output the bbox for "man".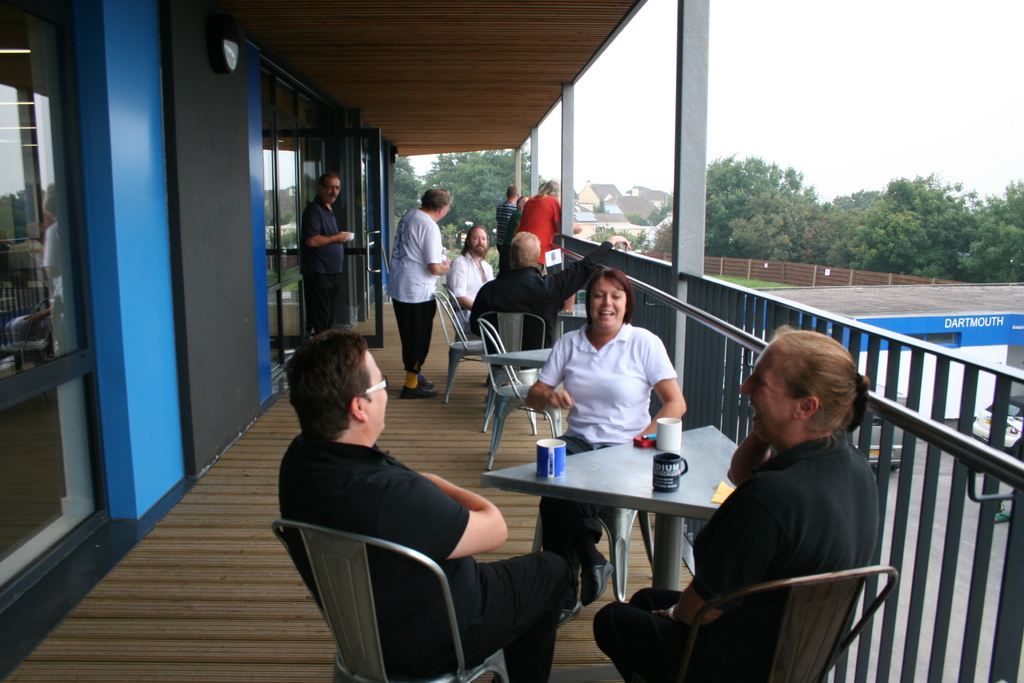
bbox=(470, 229, 631, 358).
